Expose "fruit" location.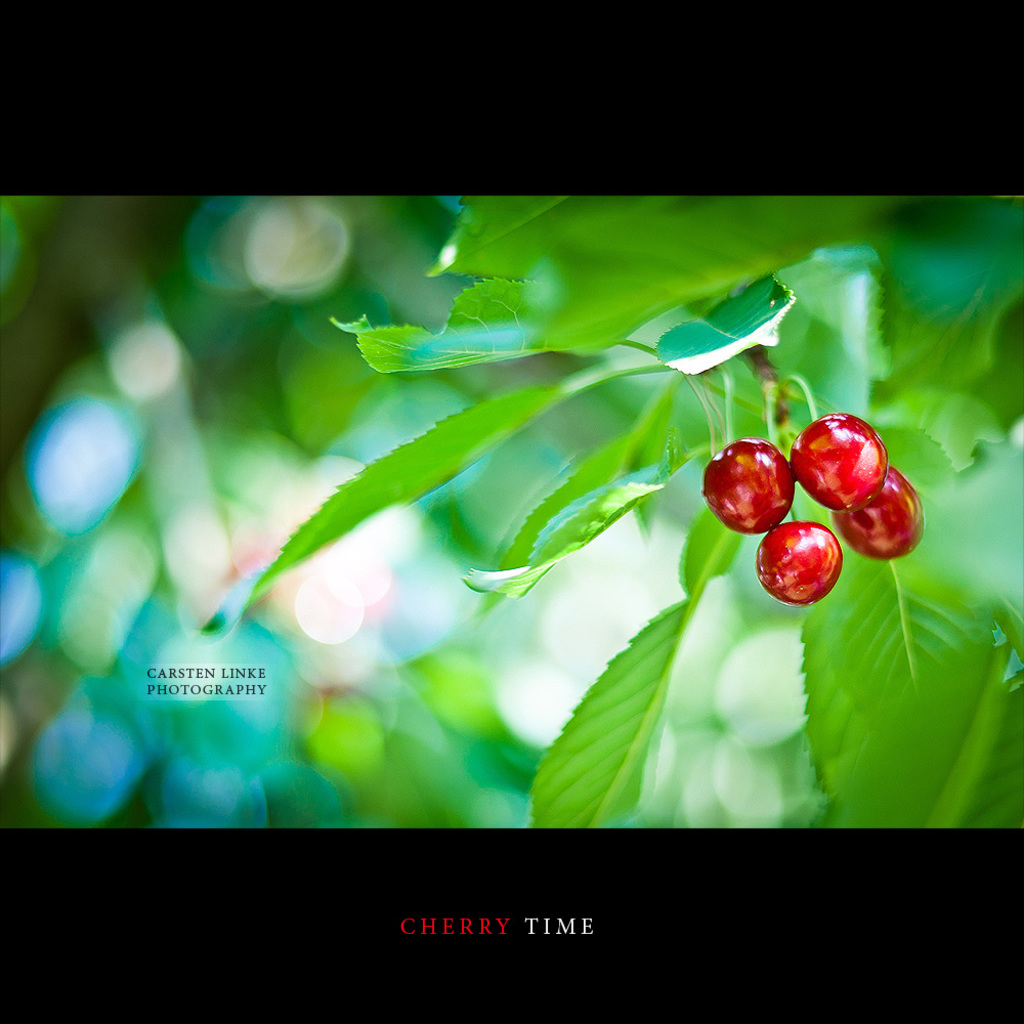
Exposed at region(757, 517, 842, 607).
